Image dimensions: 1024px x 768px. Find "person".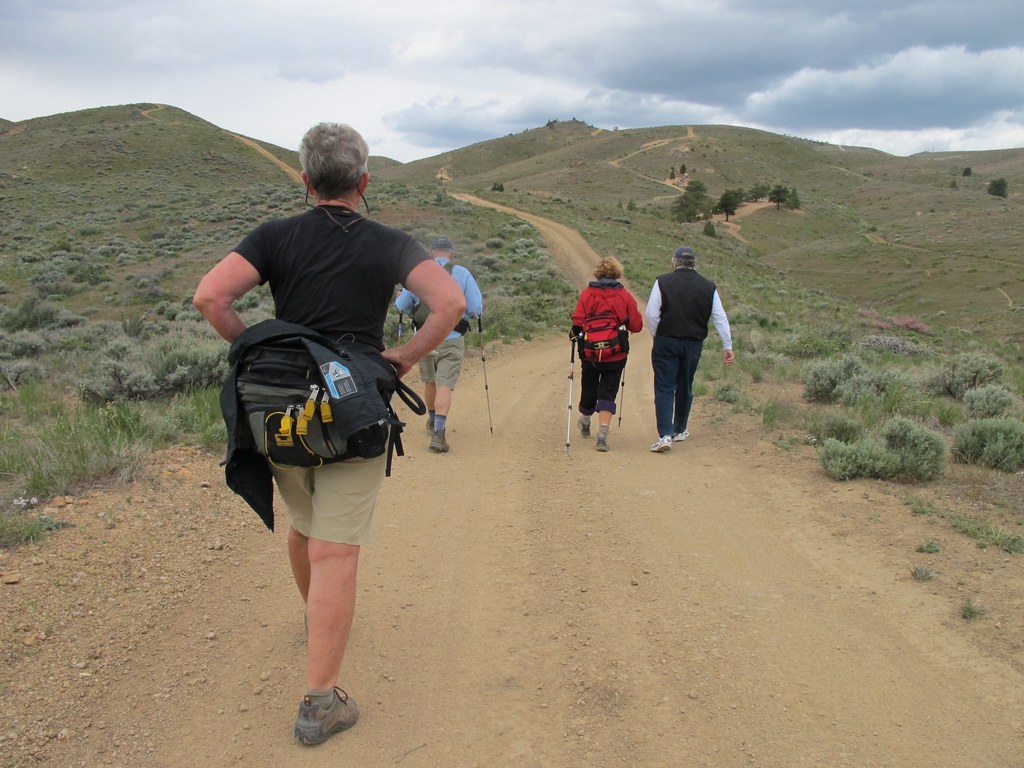
BBox(393, 232, 486, 457).
